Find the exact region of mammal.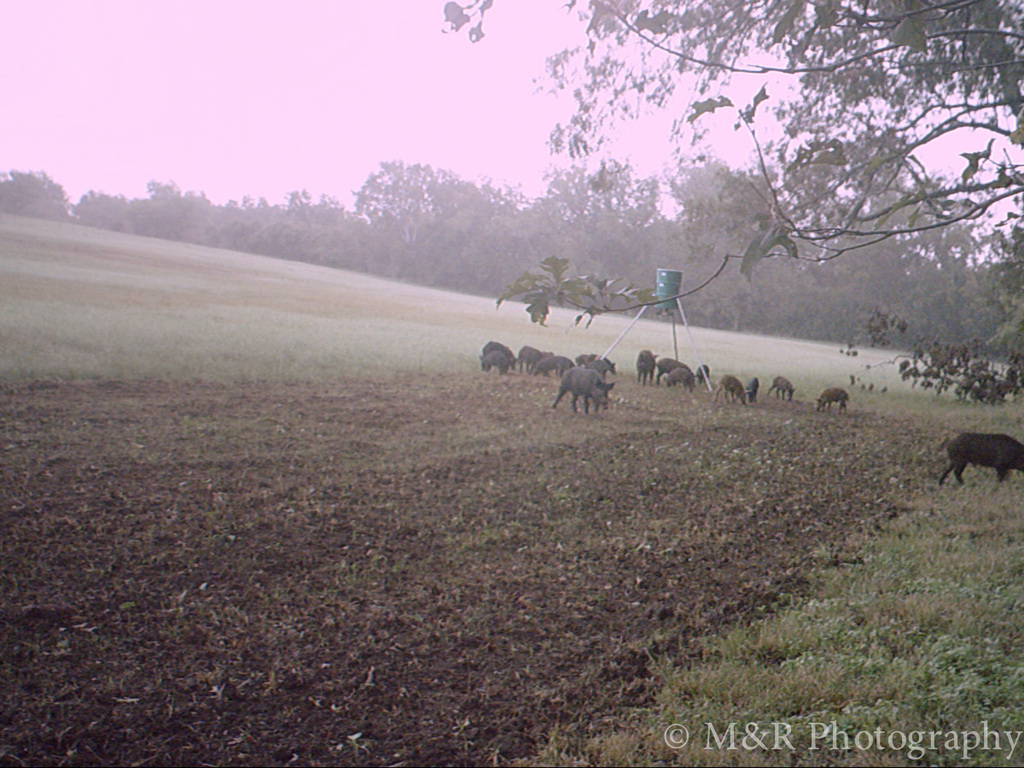
Exact region: rect(745, 375, 762, 402).
